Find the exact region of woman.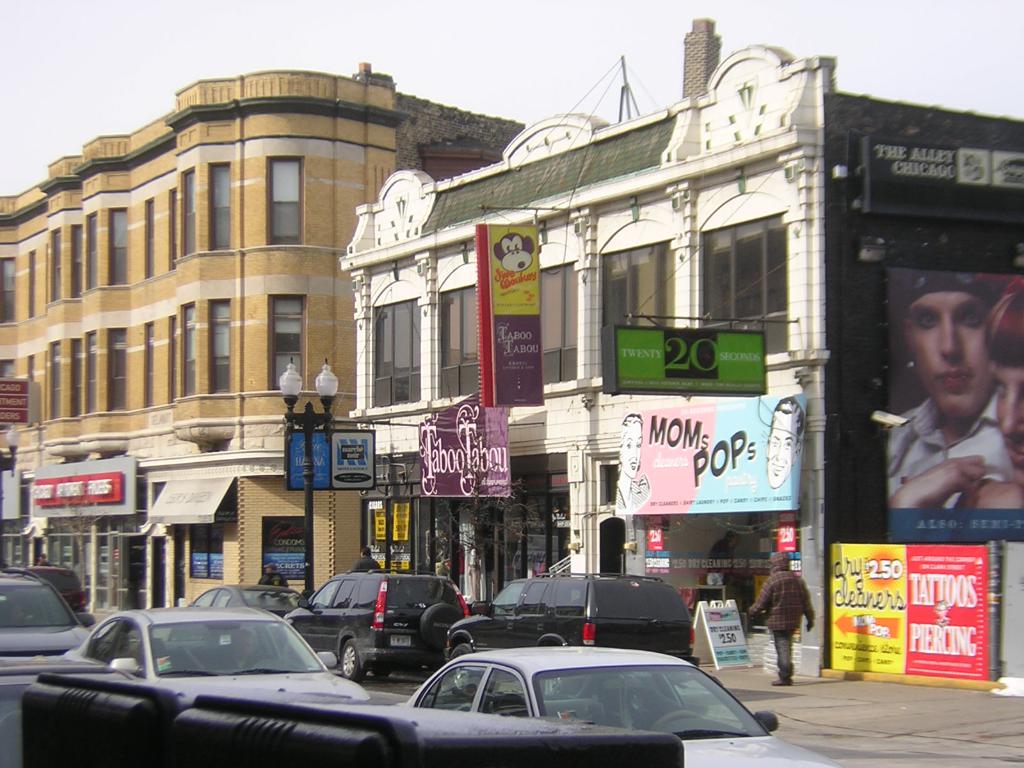
Exact region: locate(951, 291, 1023, 508).
